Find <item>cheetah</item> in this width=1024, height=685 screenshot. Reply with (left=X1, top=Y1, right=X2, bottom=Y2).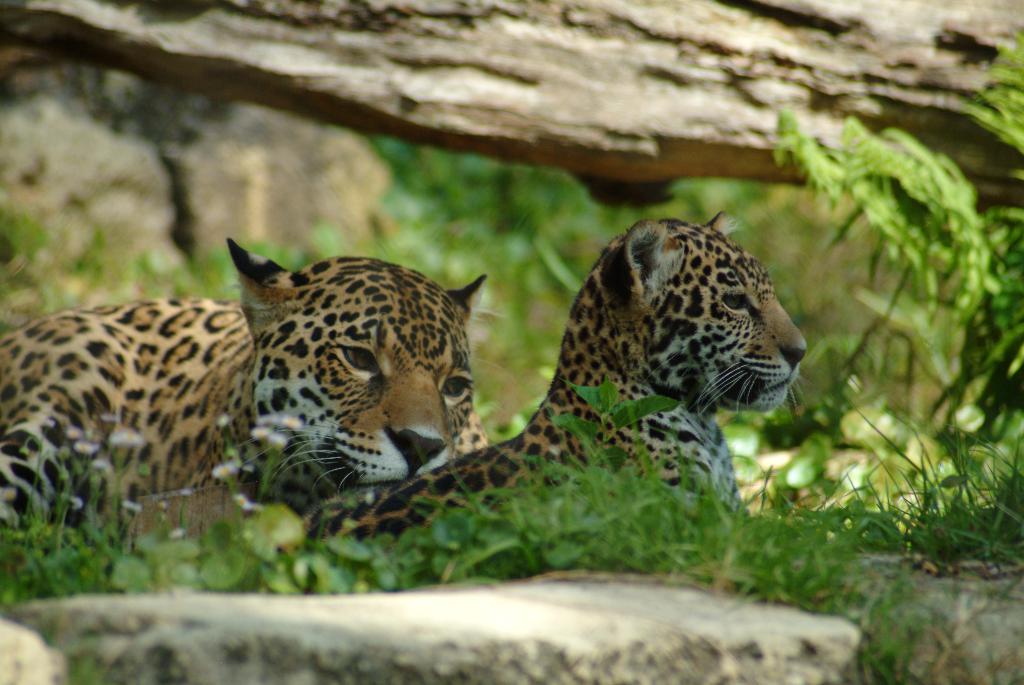
(left=291, top=209, right=809, bottom=544).
